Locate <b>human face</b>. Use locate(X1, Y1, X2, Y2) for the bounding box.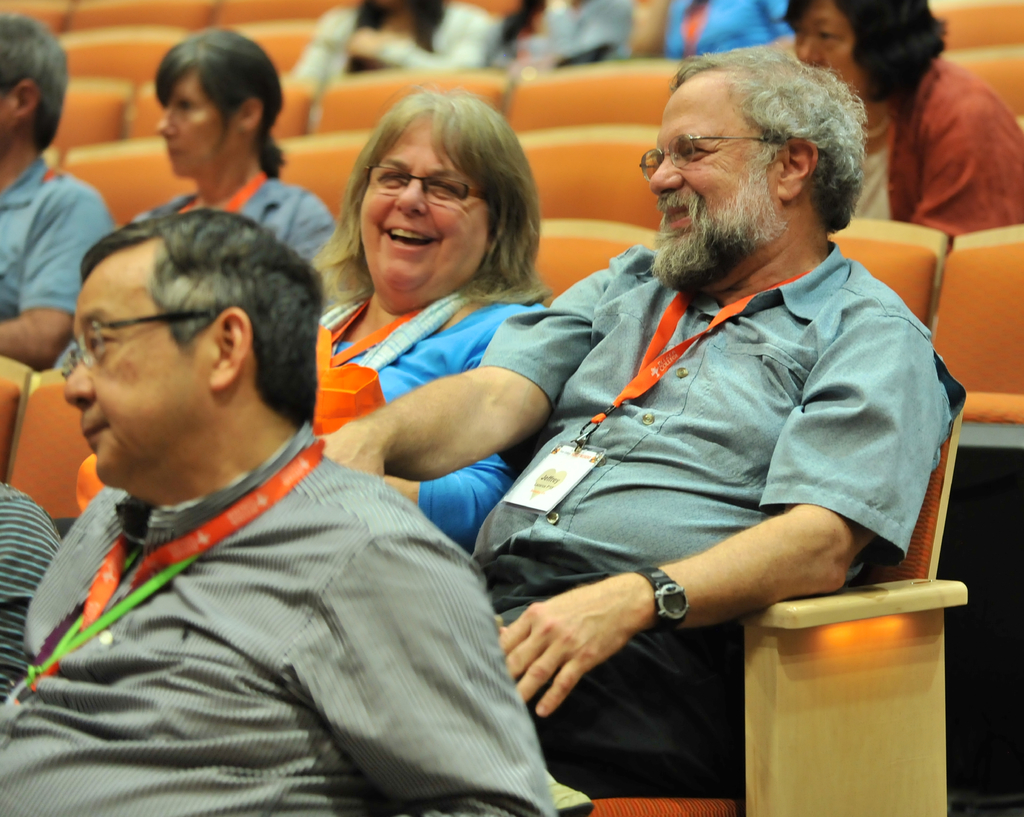
locate(645, 90, 783, 296).
